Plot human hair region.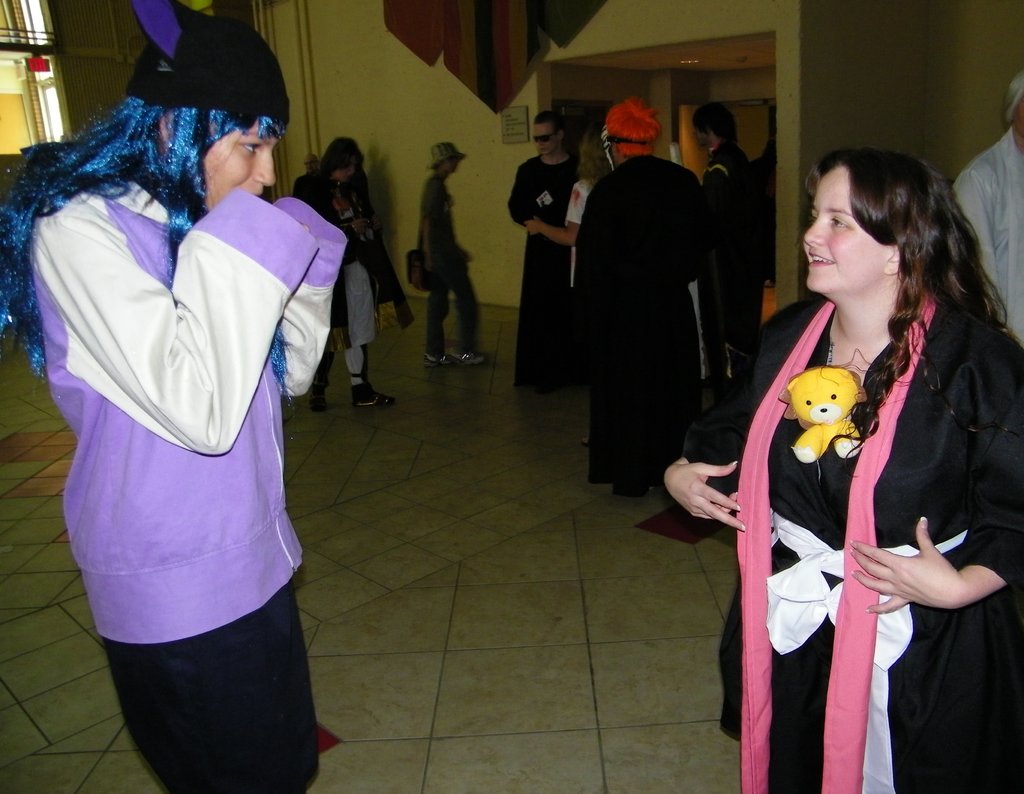
Plotted at (801,147,1000,439).
